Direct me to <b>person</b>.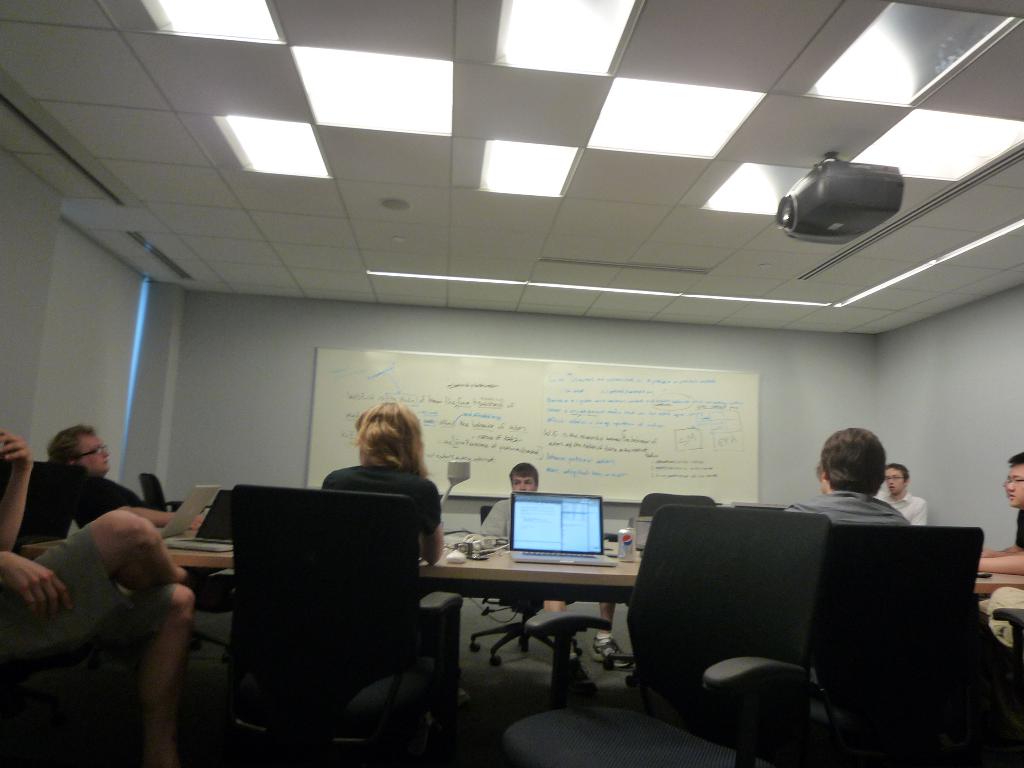
Direction: (0,428,195,767).
